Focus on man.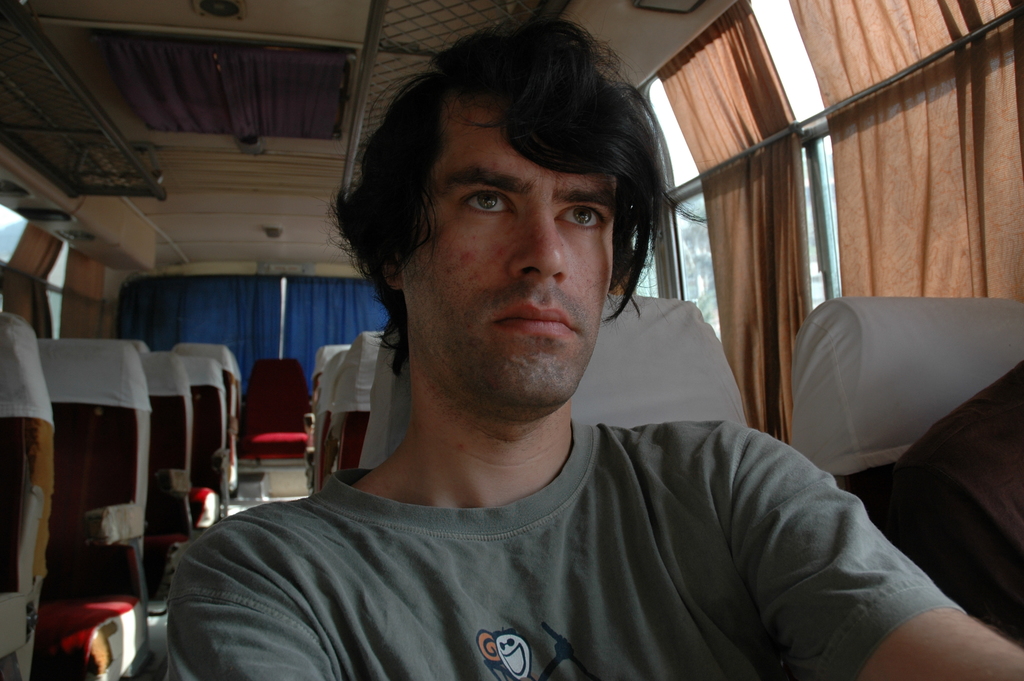
Focused at [166,12,1023,680].
